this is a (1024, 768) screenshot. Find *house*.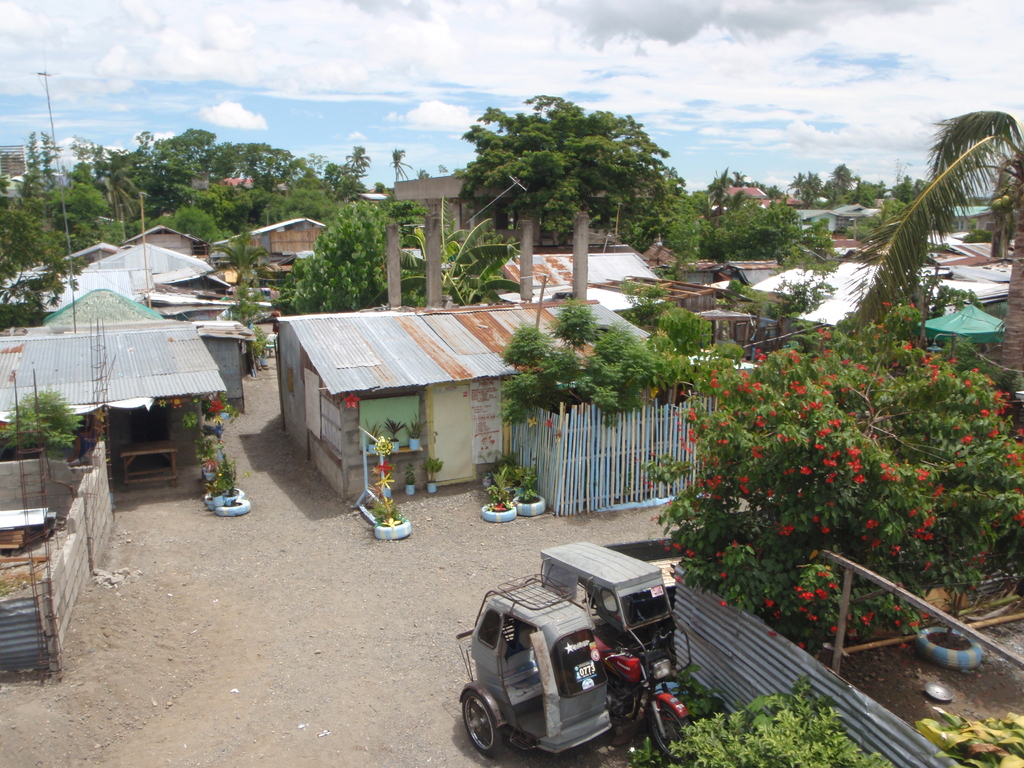
Bounding box: bbox=(824, 193, 866, 248).
